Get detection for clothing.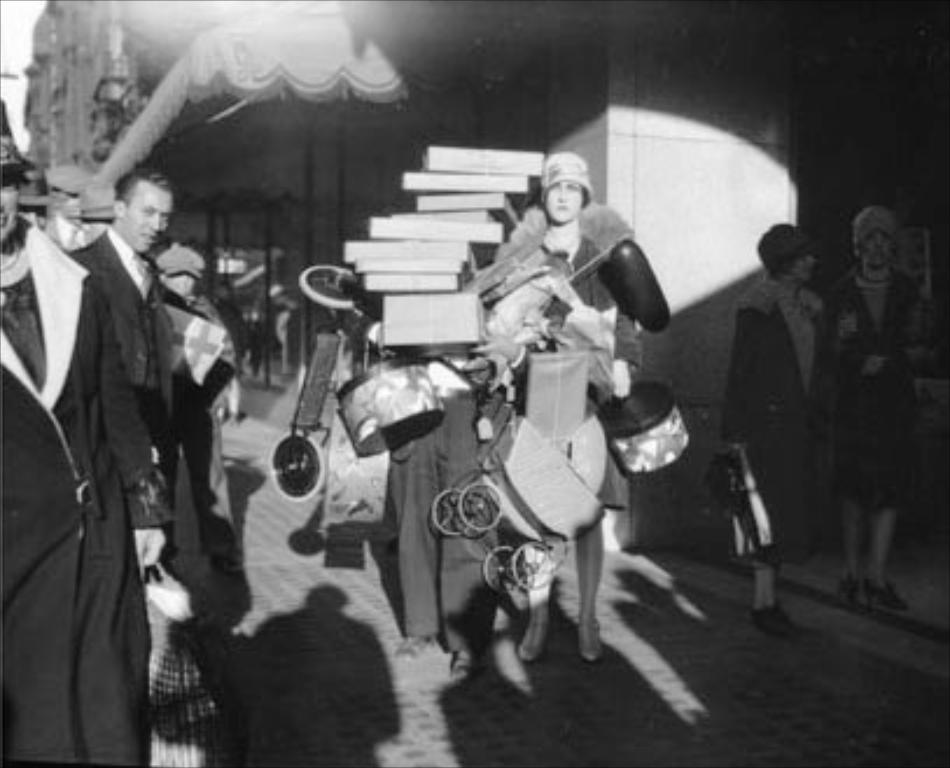
Detection: crop(812, 257, 922, 584).
